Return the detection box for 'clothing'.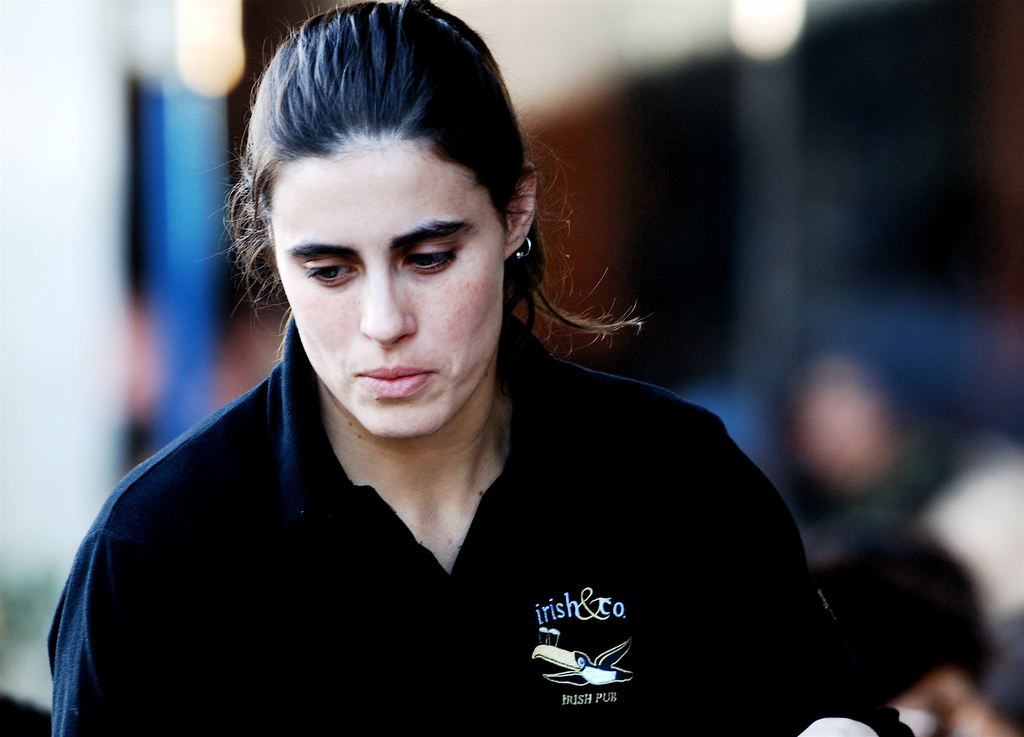
(835,416,963,540).
